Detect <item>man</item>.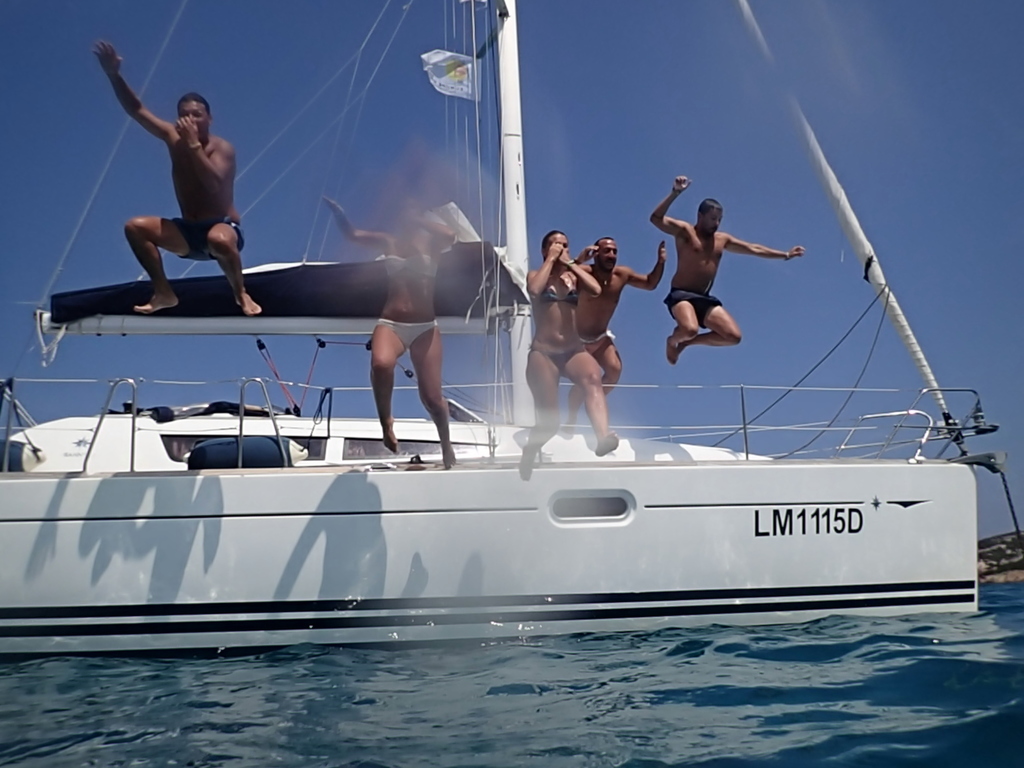
Detected at Rect(94, 39, 246, 329).
